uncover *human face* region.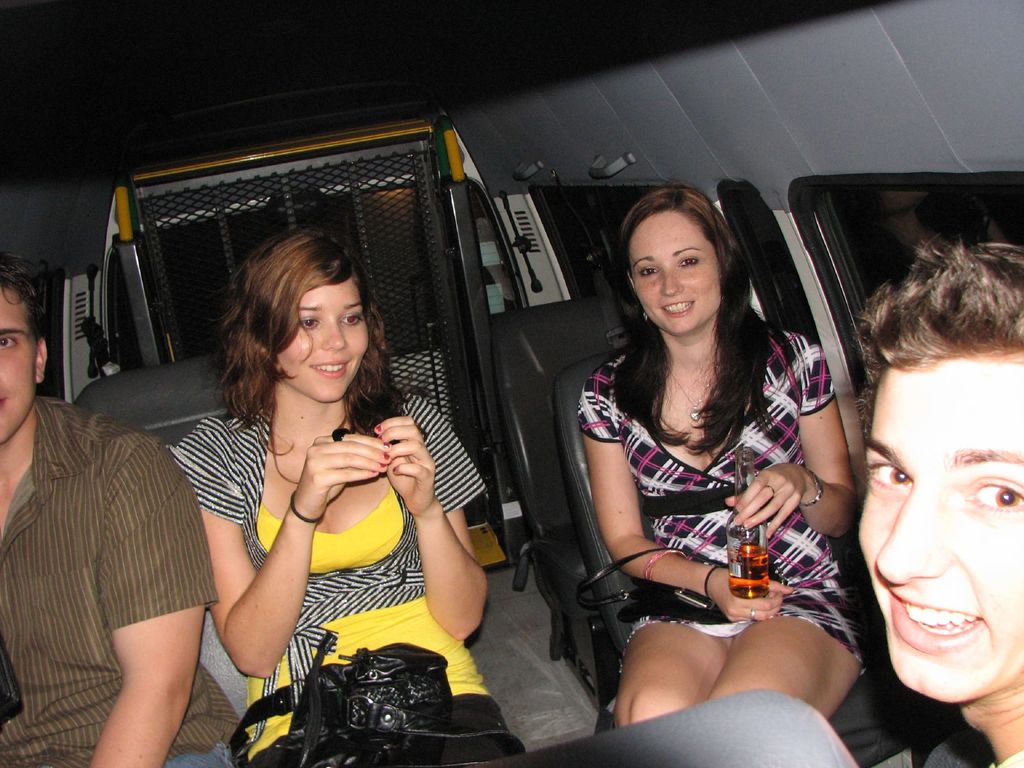
Uncovered: BBox(626, 208, 722, 337).
